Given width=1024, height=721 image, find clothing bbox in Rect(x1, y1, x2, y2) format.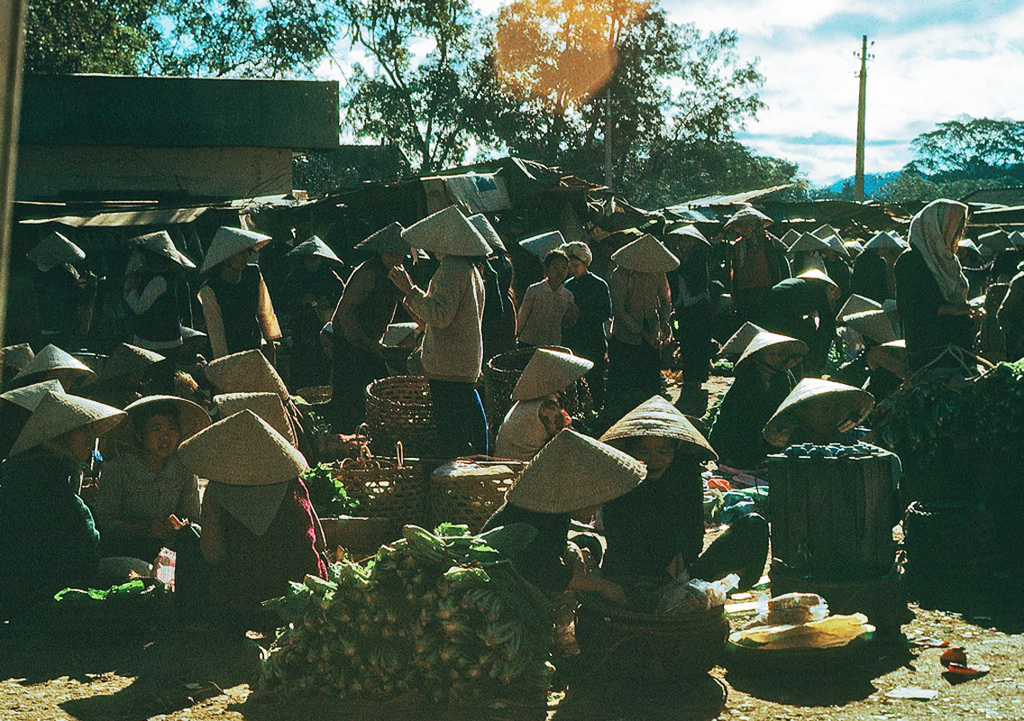
Rect(598, 449, 707, 608).
